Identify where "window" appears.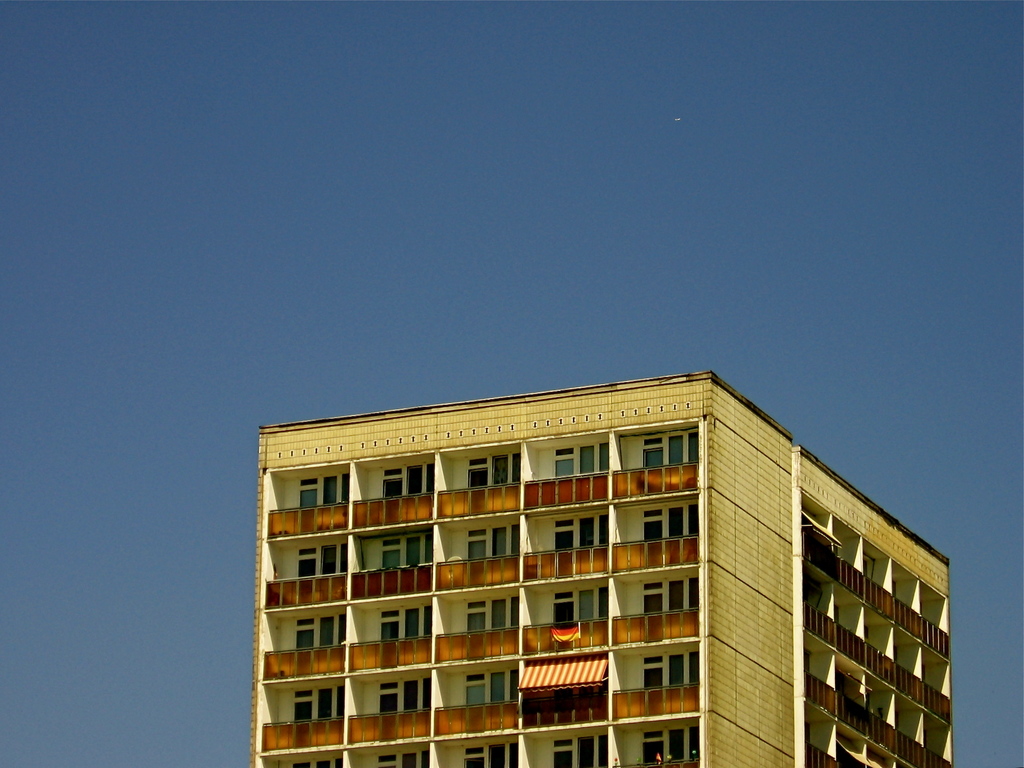
Appears at crop(595, 734, 607, 767).
